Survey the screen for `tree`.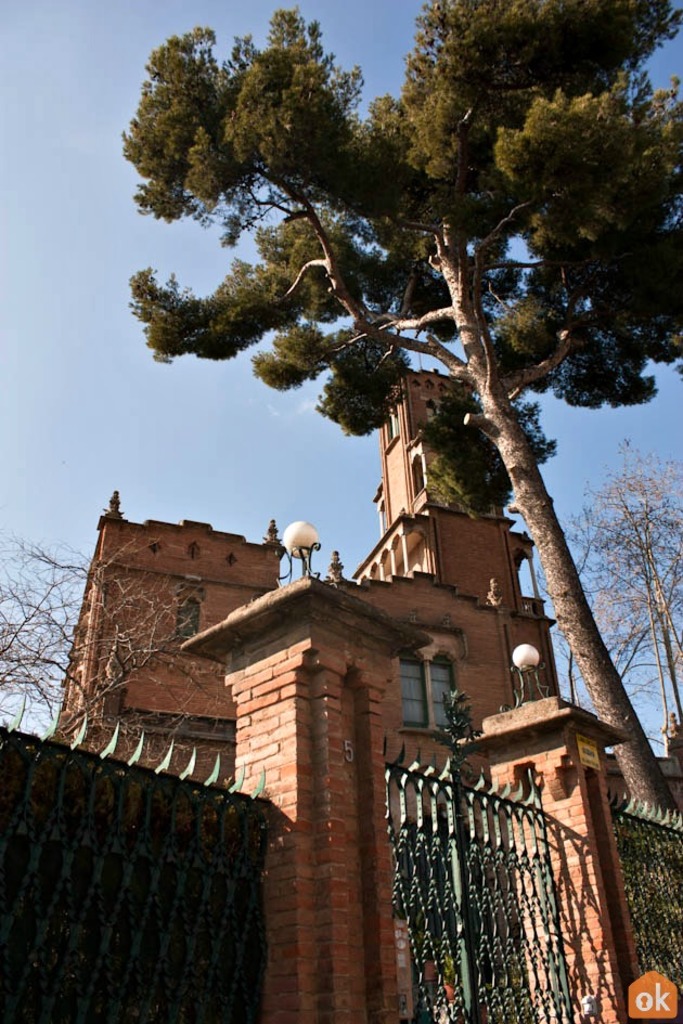
Survey found: {"left": 88, "top": 11, "right": 650, "bottom": 933}.
